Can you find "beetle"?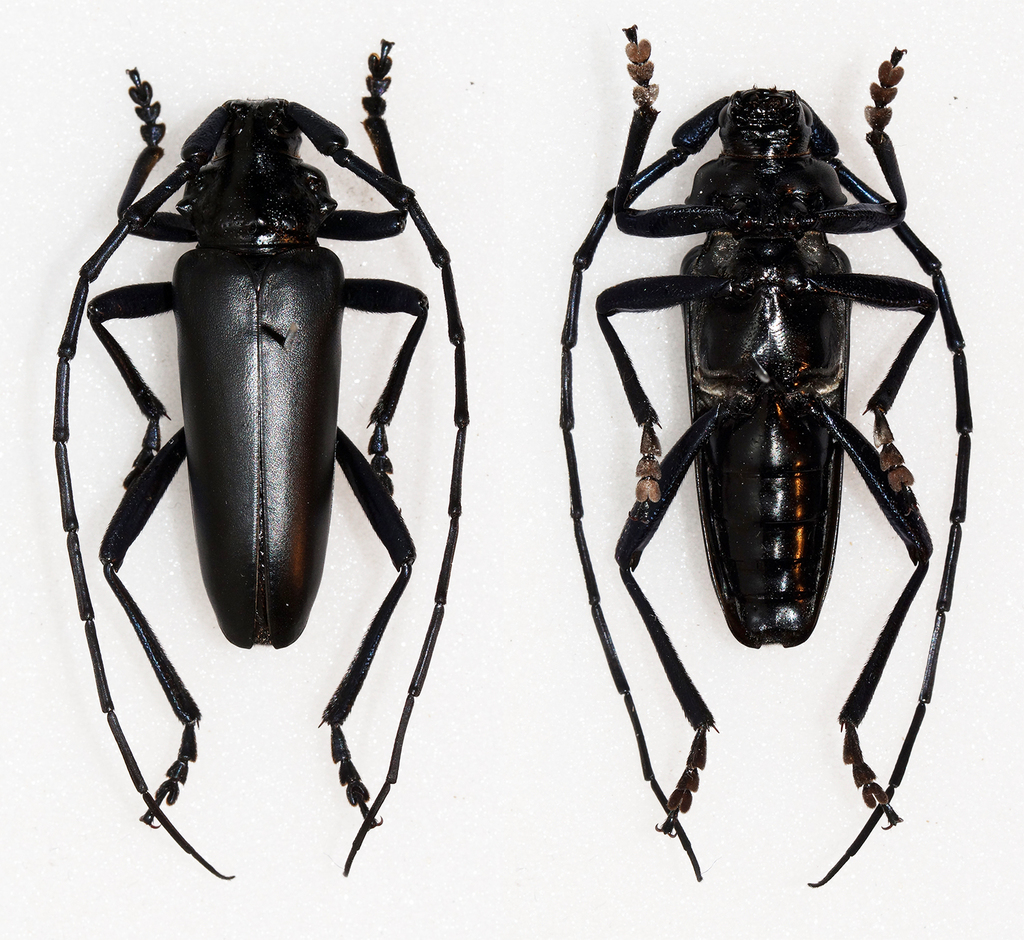
Yes, bounding box: detection(51, 40, 489, 869).
